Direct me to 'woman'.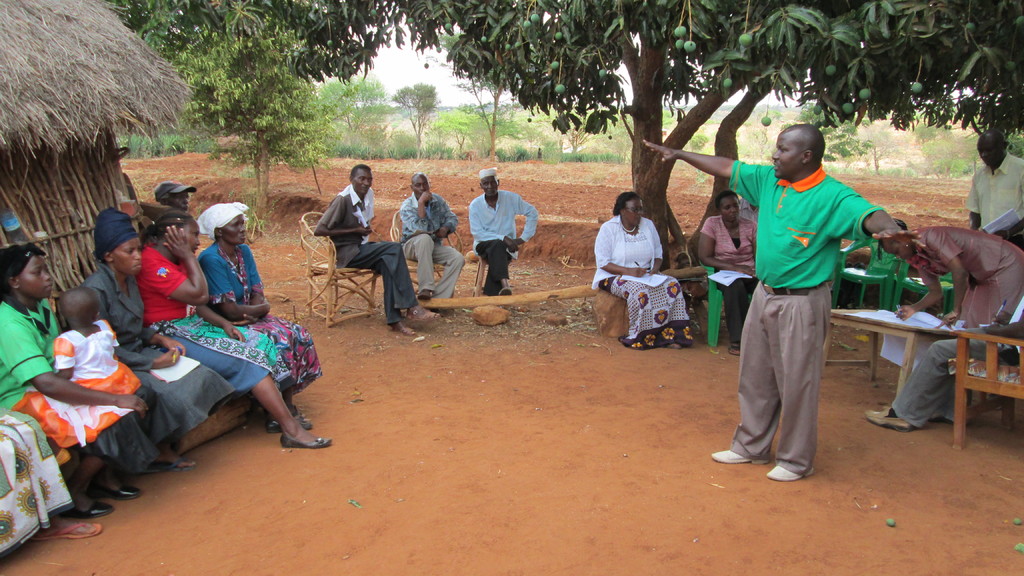
Direction: <region>139, 214, 334, 453</region>.
